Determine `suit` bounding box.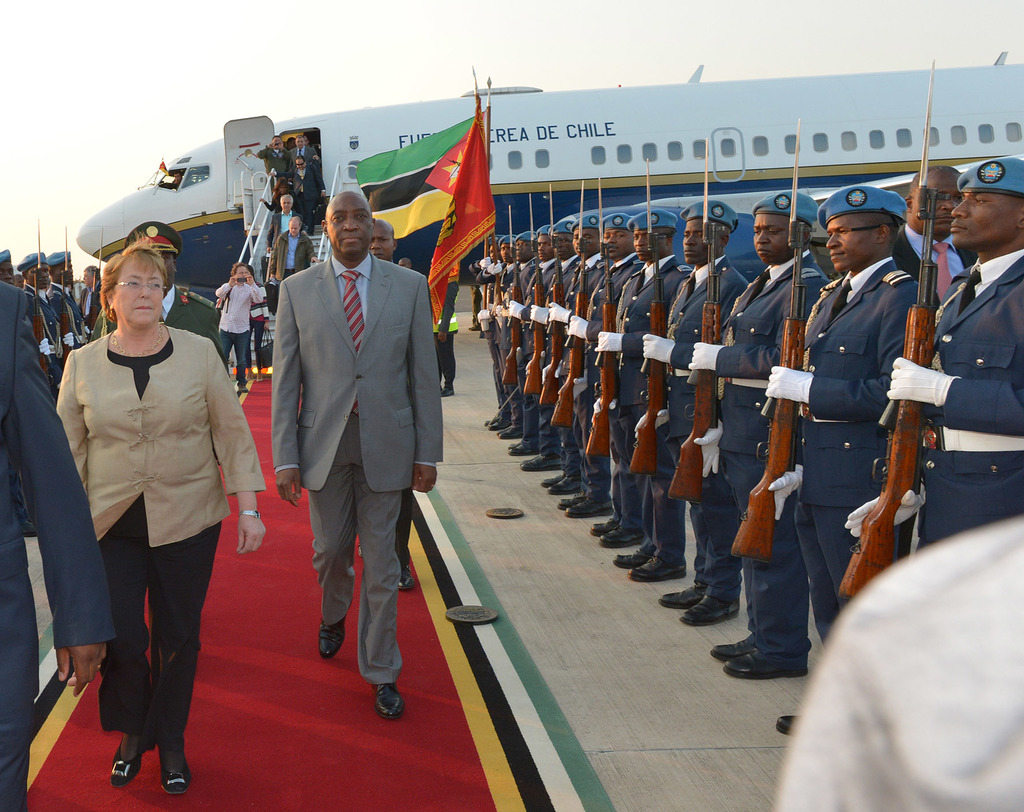
Determined: (left=611, top=257, right=693, bottom=564).
